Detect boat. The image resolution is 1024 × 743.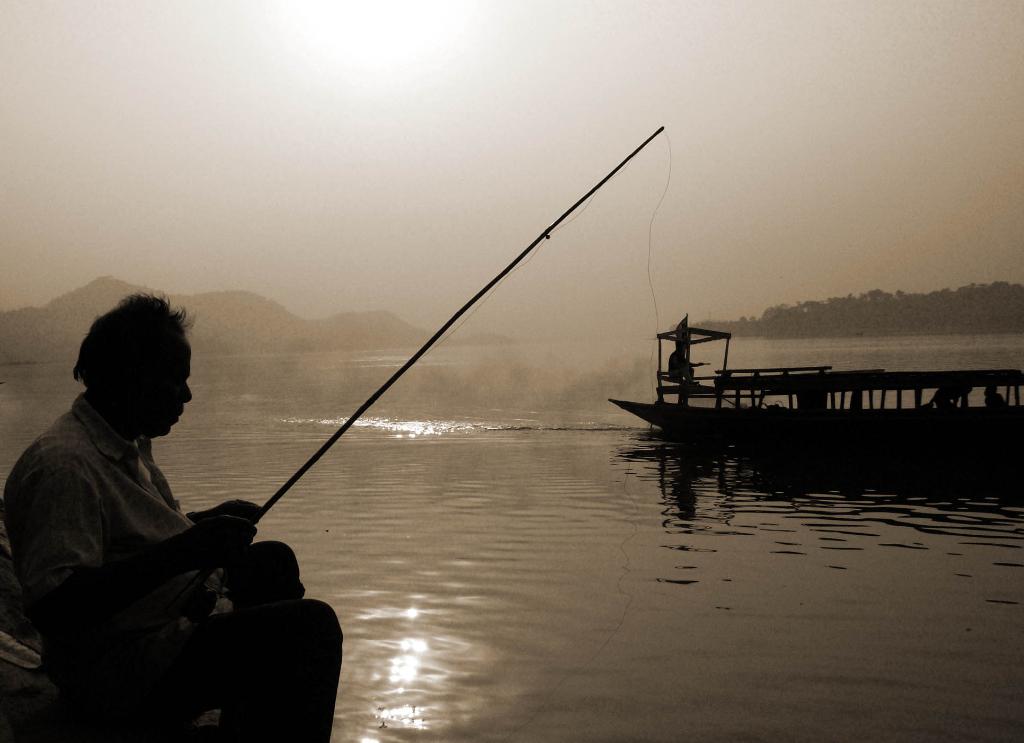
{"x1": 597, "y1": 299, "x2": 1020, "y2": 459}.
